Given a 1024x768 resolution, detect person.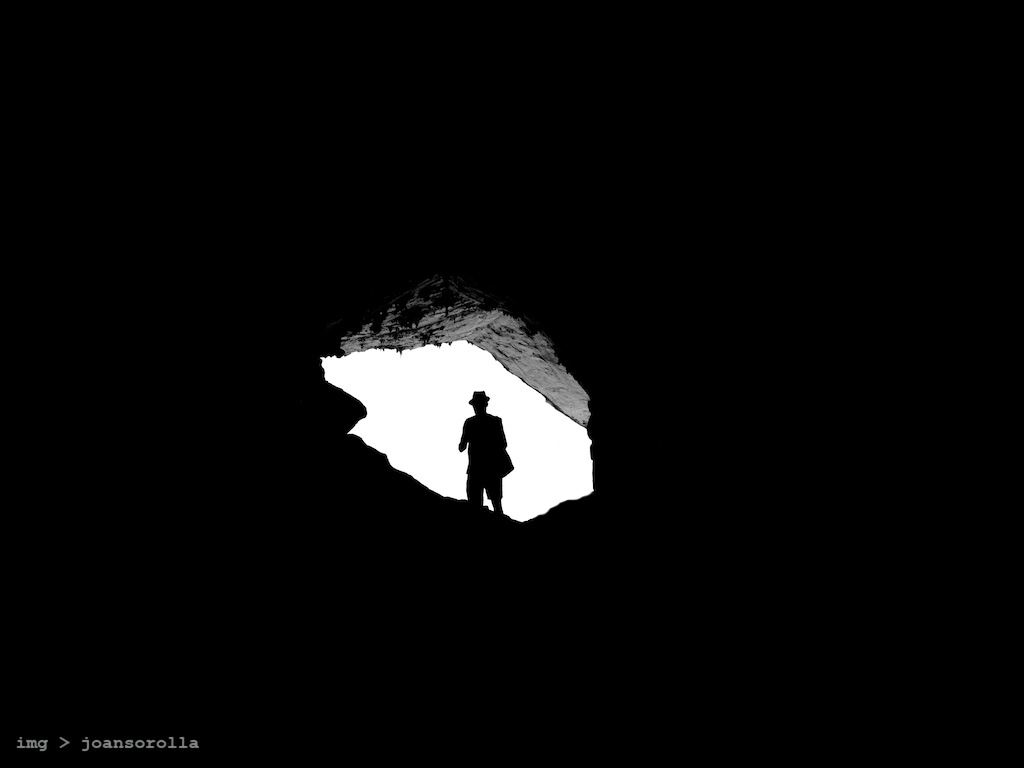
bbox=[434, 381, 511, 519].
